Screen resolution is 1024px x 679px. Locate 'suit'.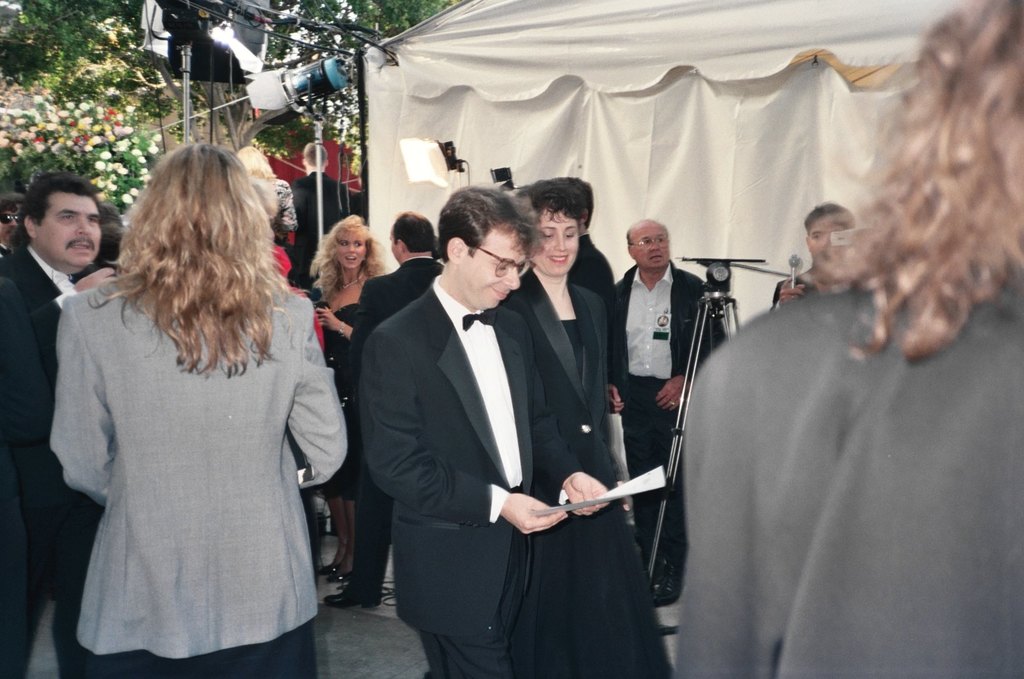
(x1=0, y1=243, x2=107, y2=678).
